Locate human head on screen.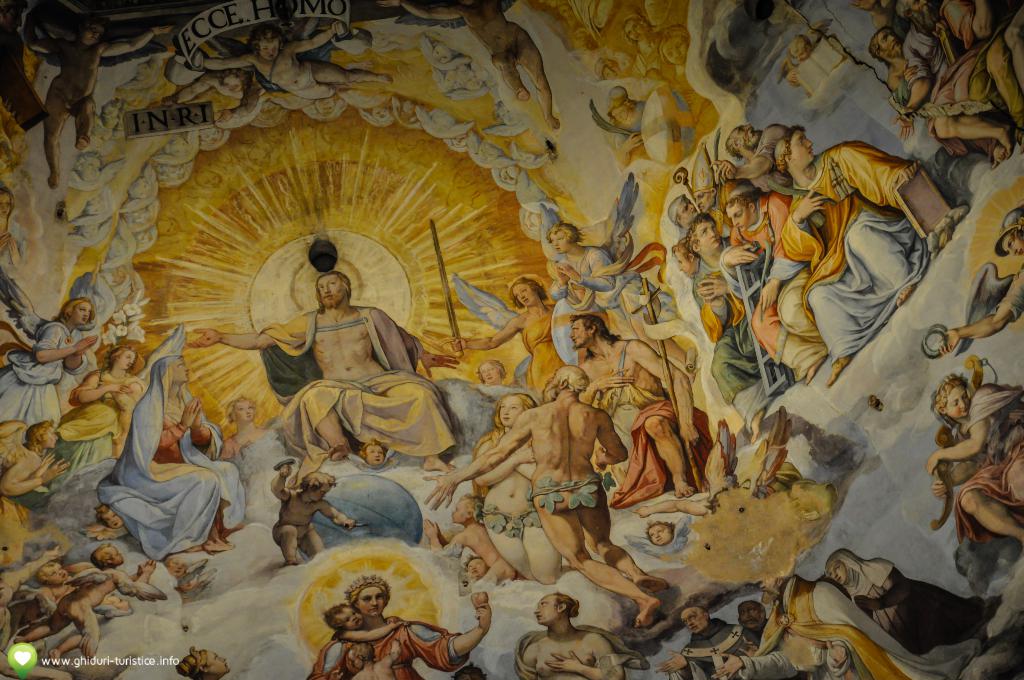
On screen at box(316, 276, 353, 312).
